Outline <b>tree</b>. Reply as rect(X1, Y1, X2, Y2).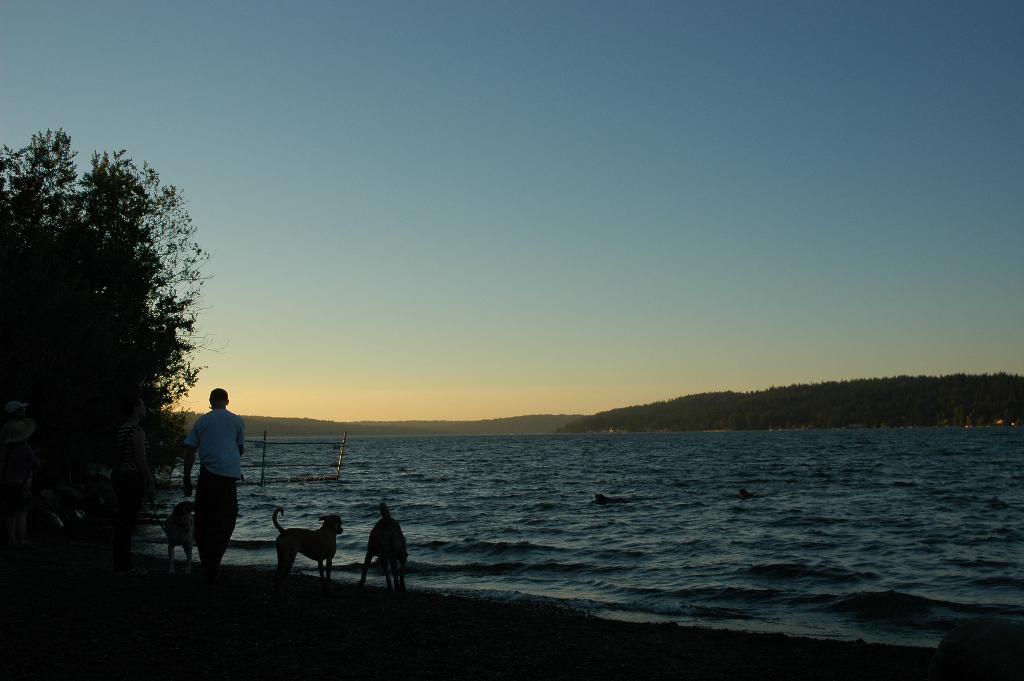
rect(20, 128, 216, 526).
